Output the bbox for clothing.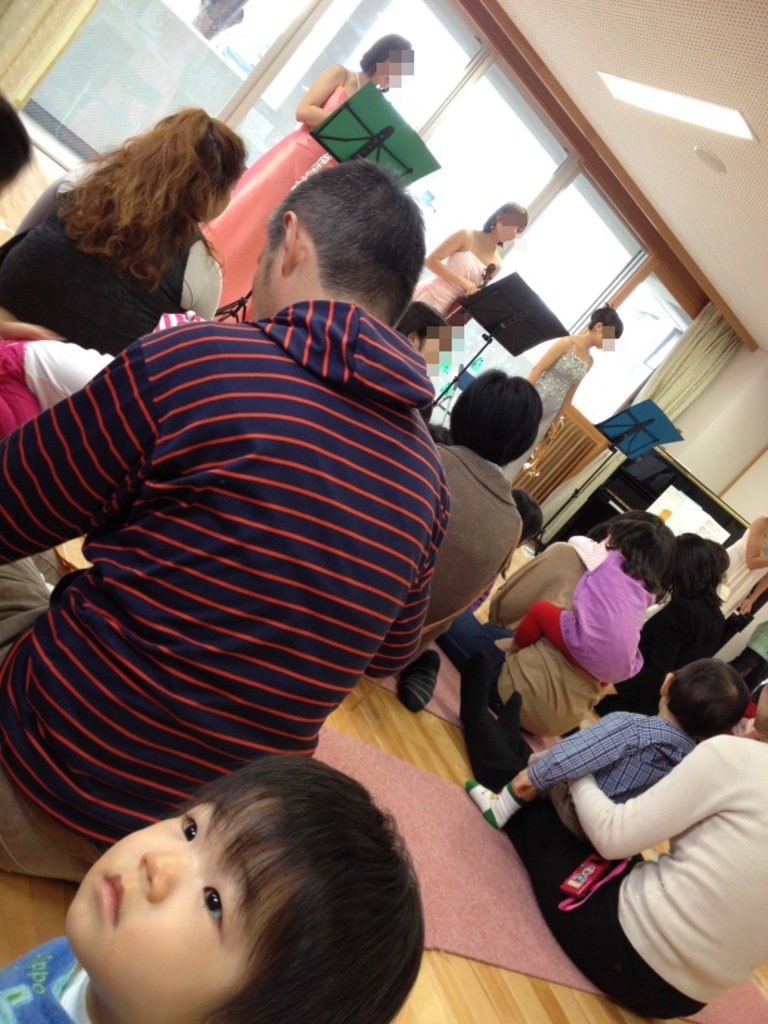
select_region(413, 243, 501, 306).
